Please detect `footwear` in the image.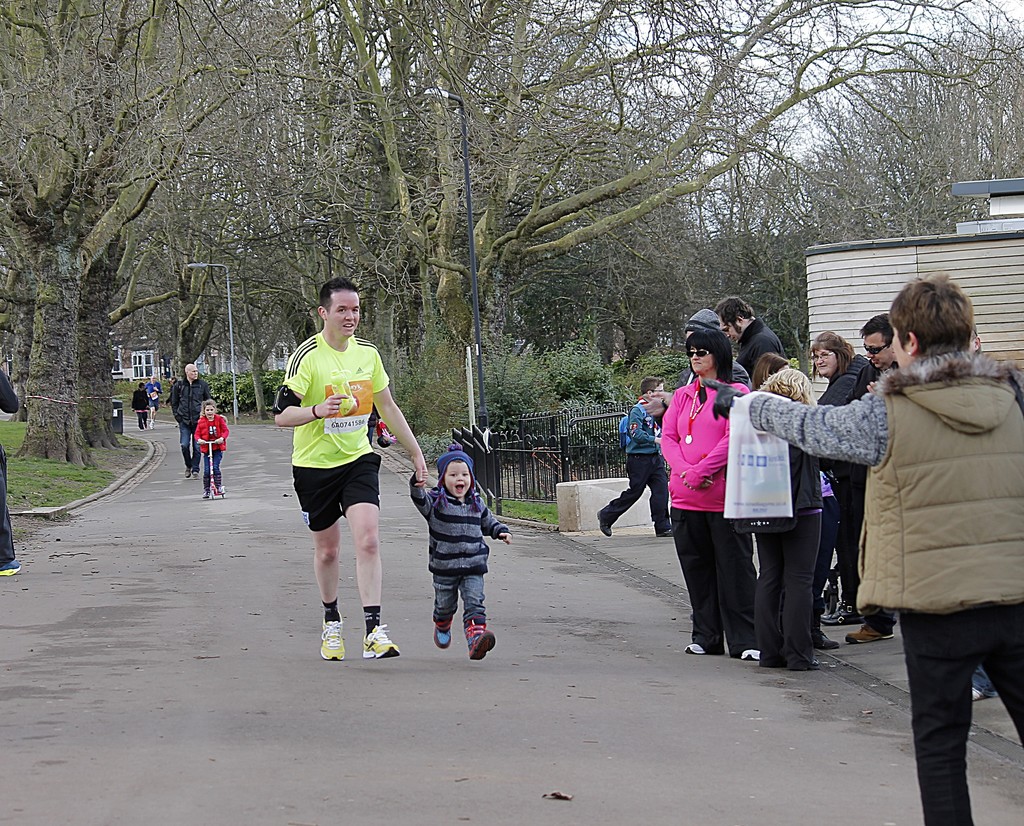
(x1=685, y1=642, x2=705, y2=654).
